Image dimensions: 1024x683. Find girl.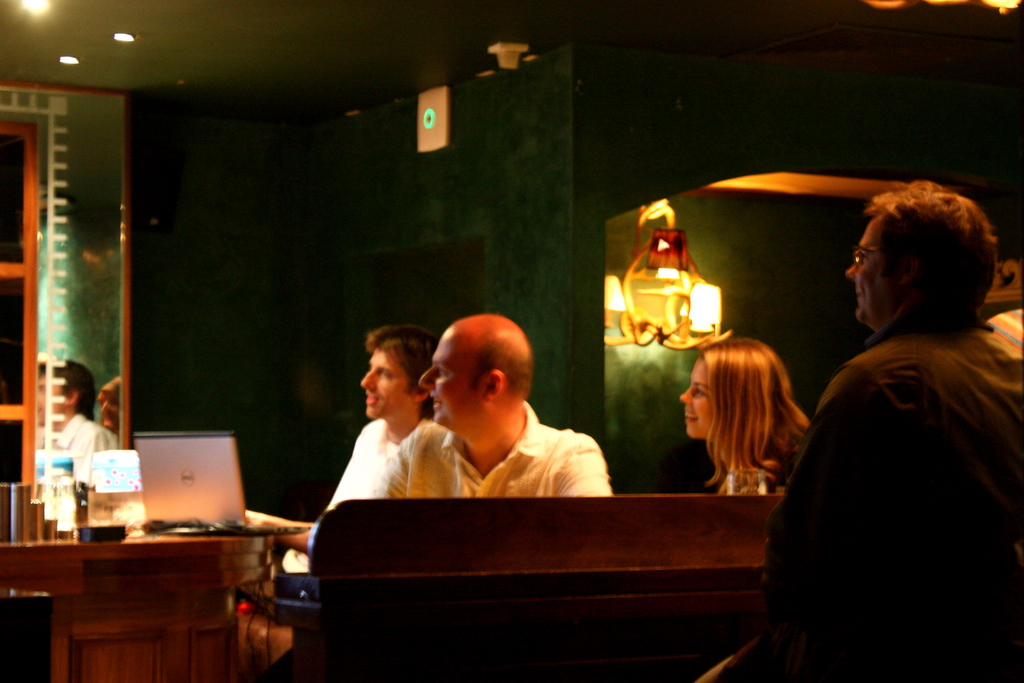
(left=682, top=335, right=806, bottom=497).
